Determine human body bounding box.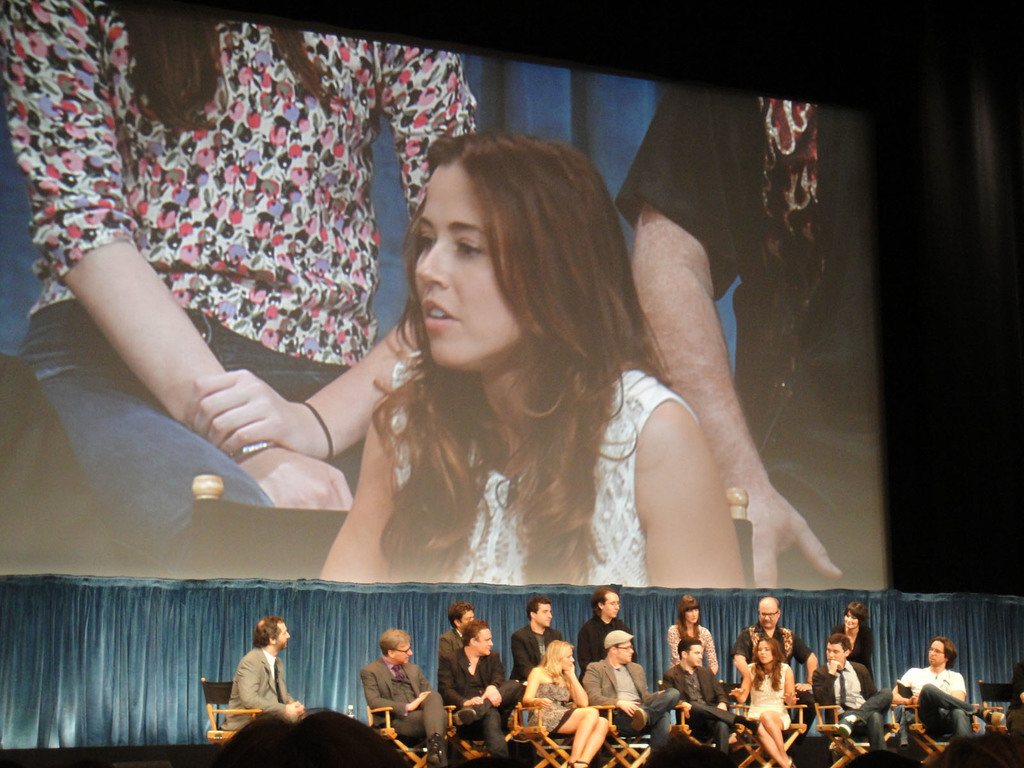
Determined: region(512, 598, 561, 682).
